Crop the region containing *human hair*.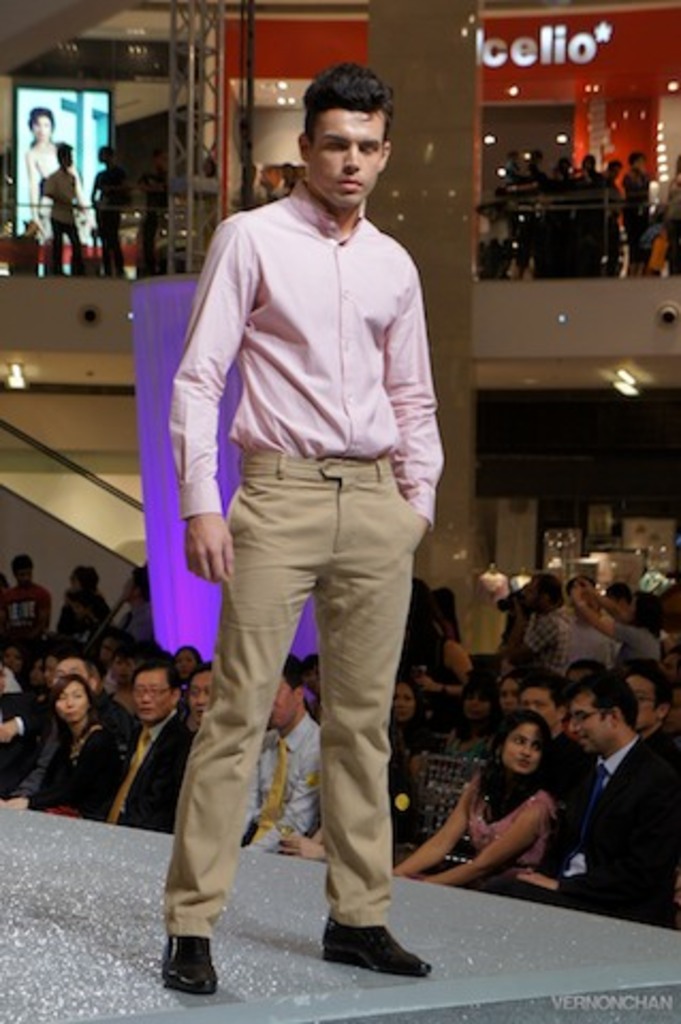
Crop region: 583/154/598/171.
